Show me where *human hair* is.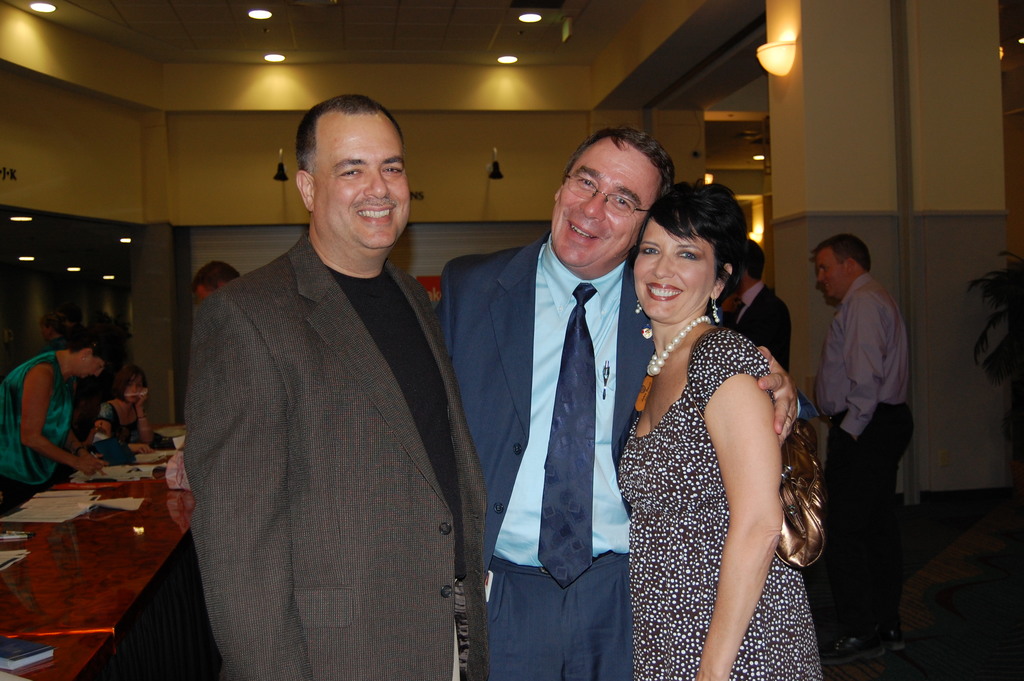
*human hair* is at locate(620, 198, 741, 324).
